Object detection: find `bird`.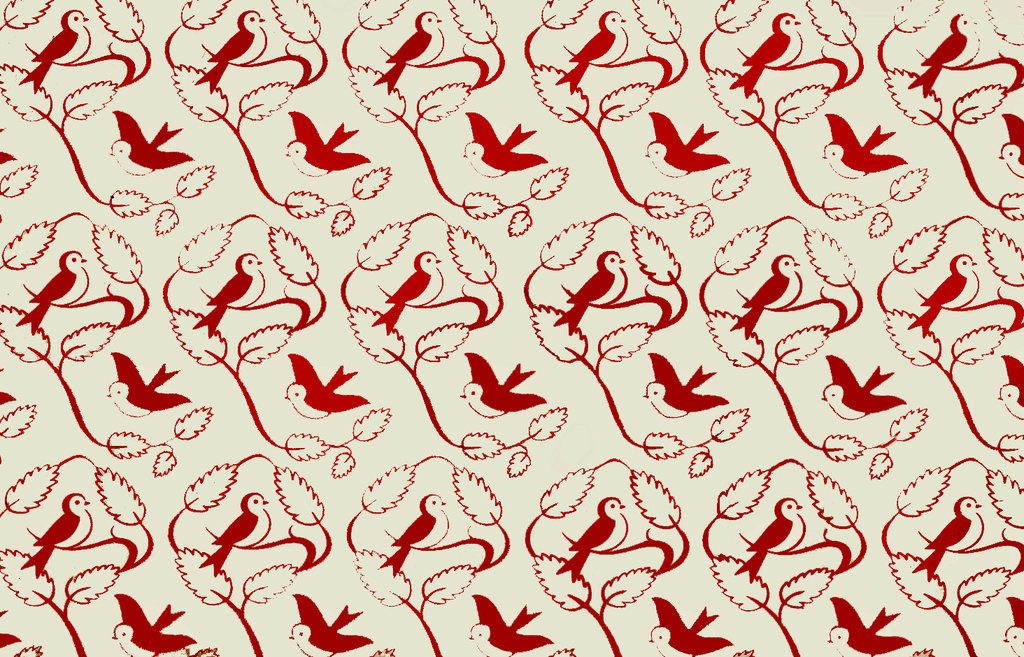
(x1=997, y1=356, x2=1023, y2=424).
